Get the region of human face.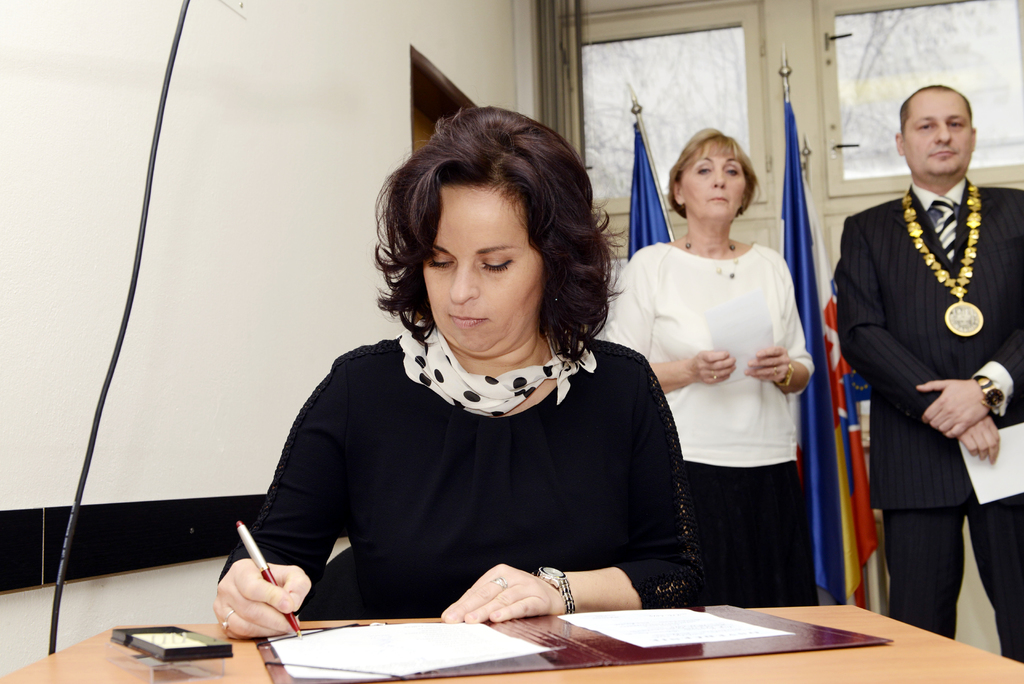
905/88/972/168.
